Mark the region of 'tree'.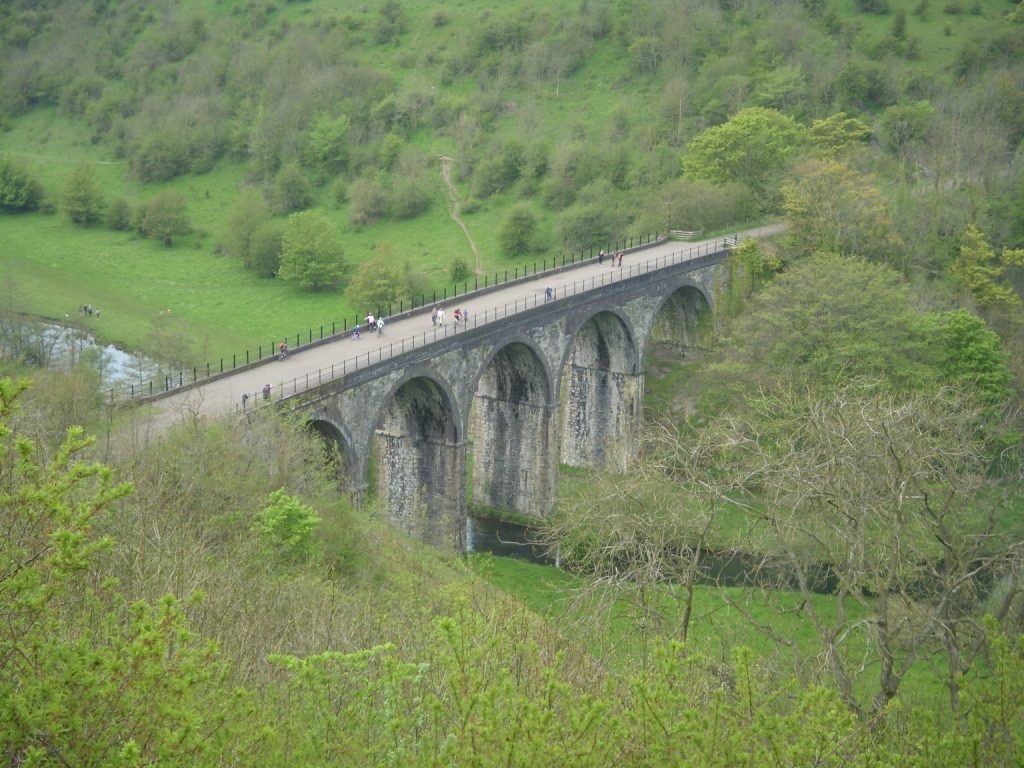
Region: 689 108 815 211.
